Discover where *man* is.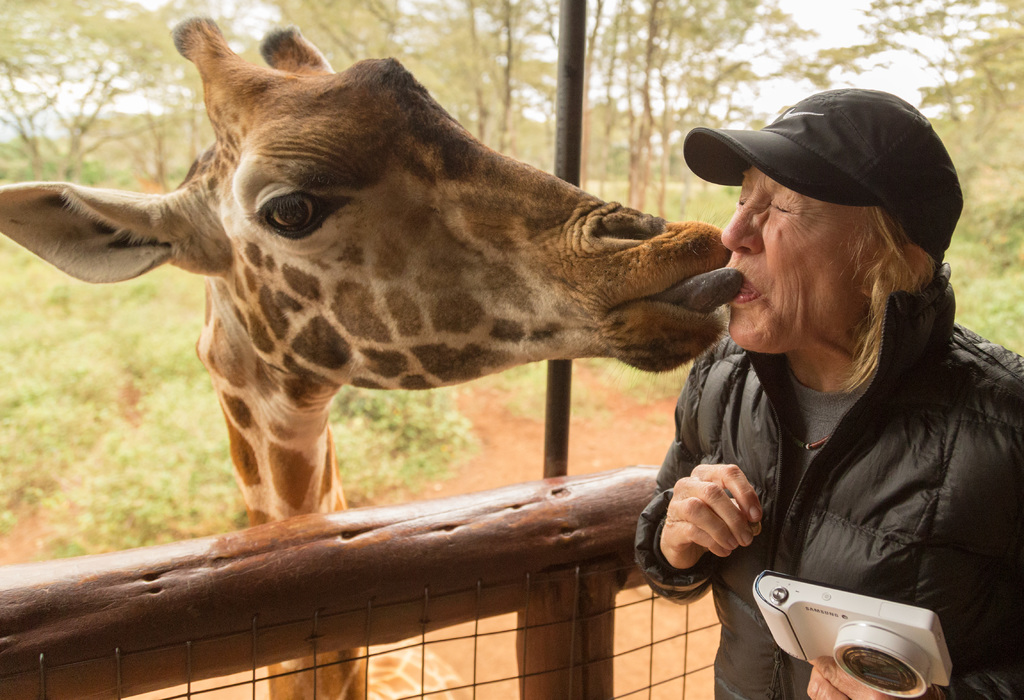
Discovered at pyautogui.locateOnScreen(639, 73, 1023, 661).
